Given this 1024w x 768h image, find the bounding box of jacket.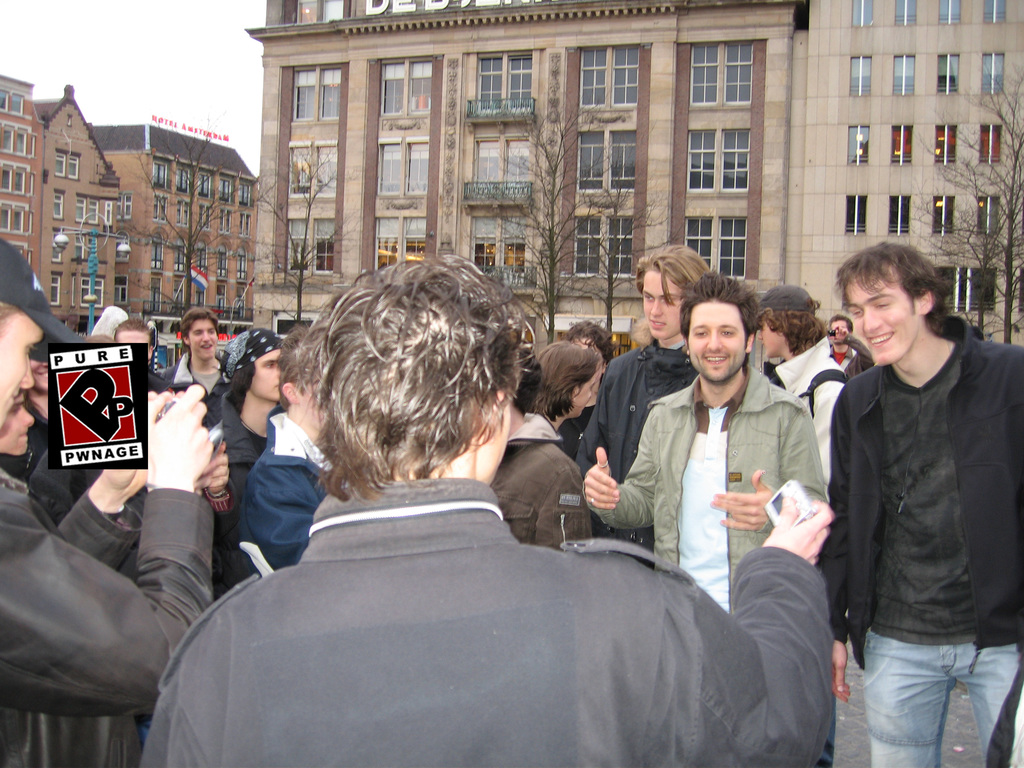
<region>580, 366, 826, 610</region>.
